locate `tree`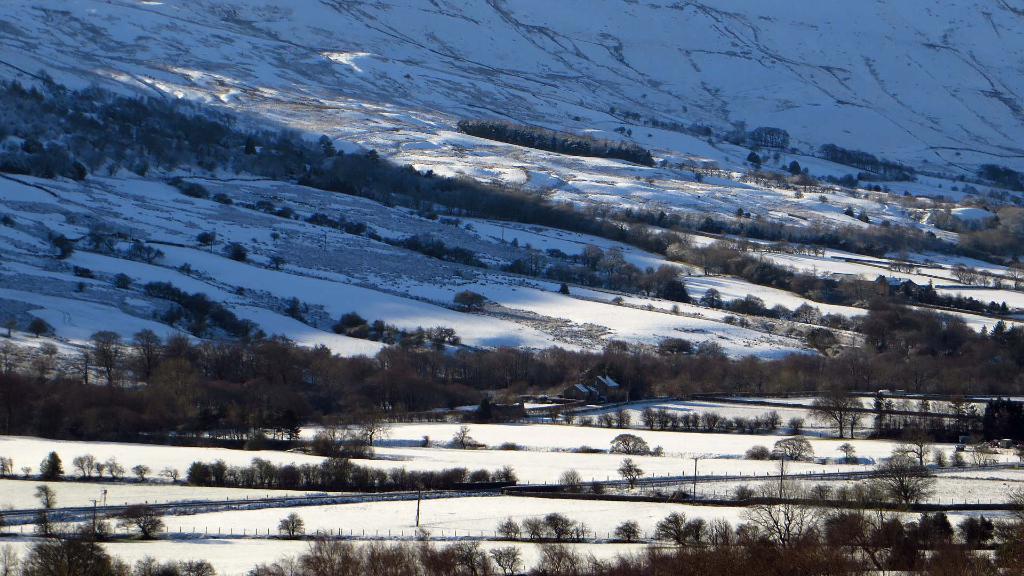
select_region(120, 507, 164, 536)
